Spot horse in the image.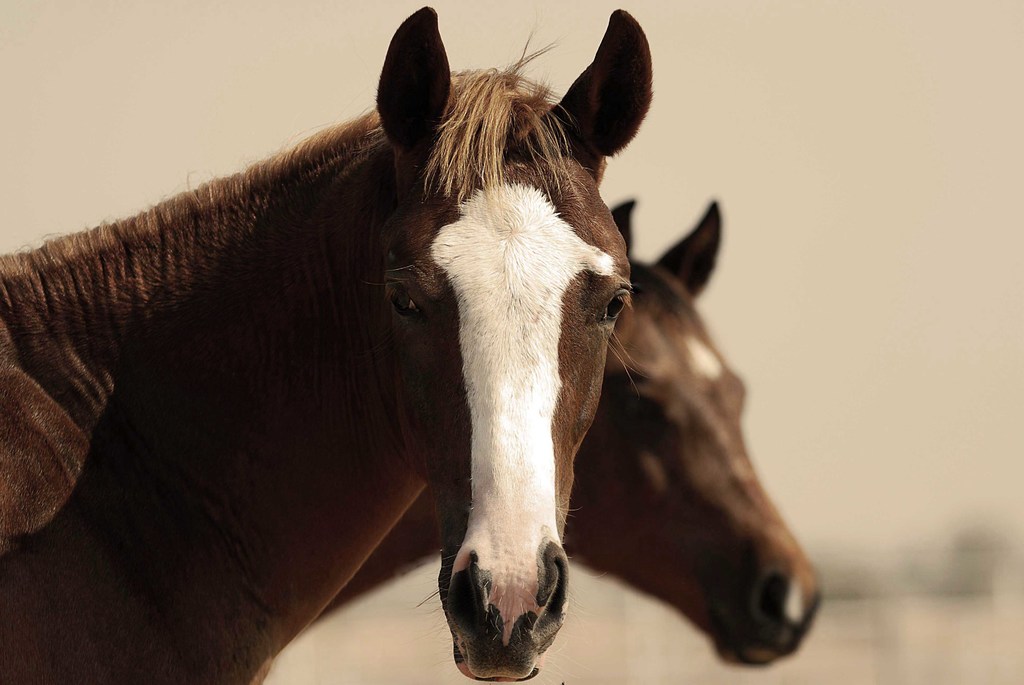
horse found at (312, 191, 829, 670).
